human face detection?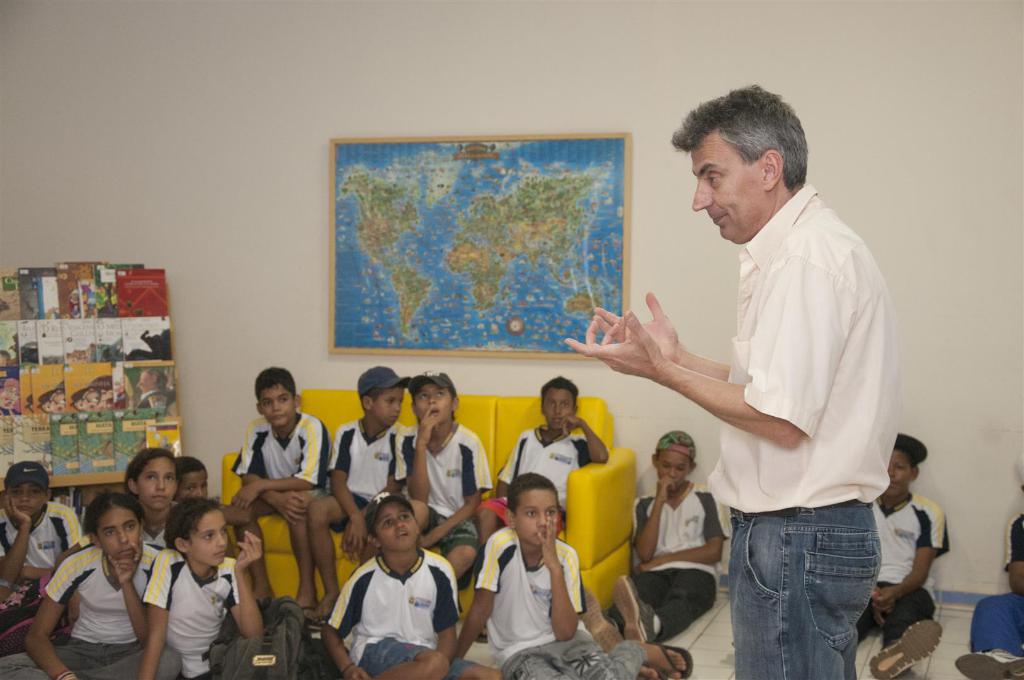
[136, 455, 175, 509]
